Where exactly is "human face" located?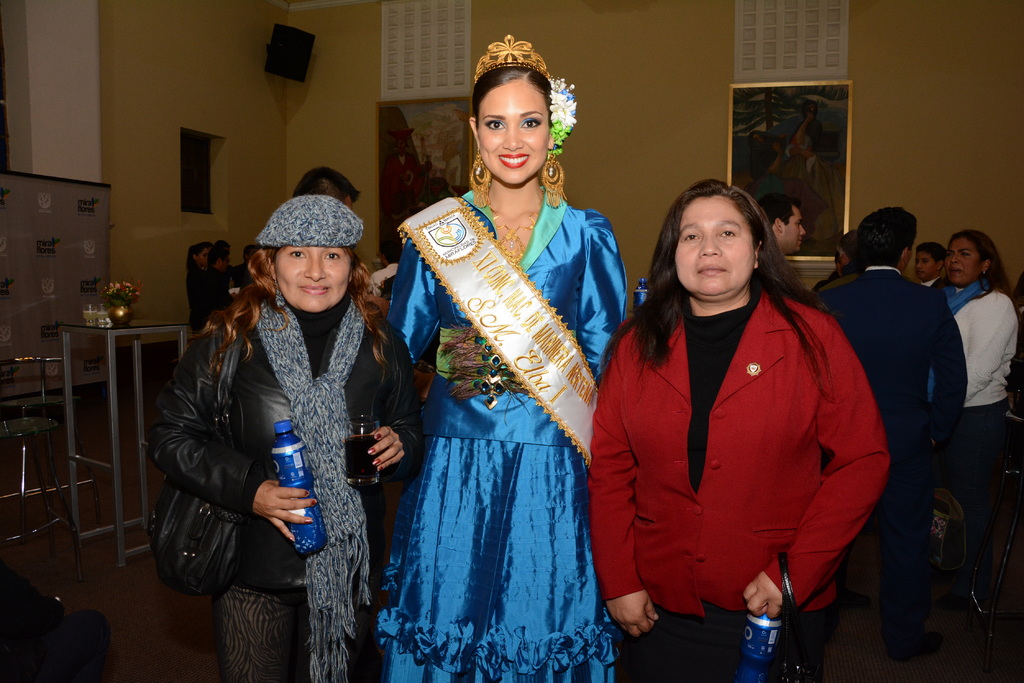
Its bounding box is bbox=(674, 196, 754, 298).
